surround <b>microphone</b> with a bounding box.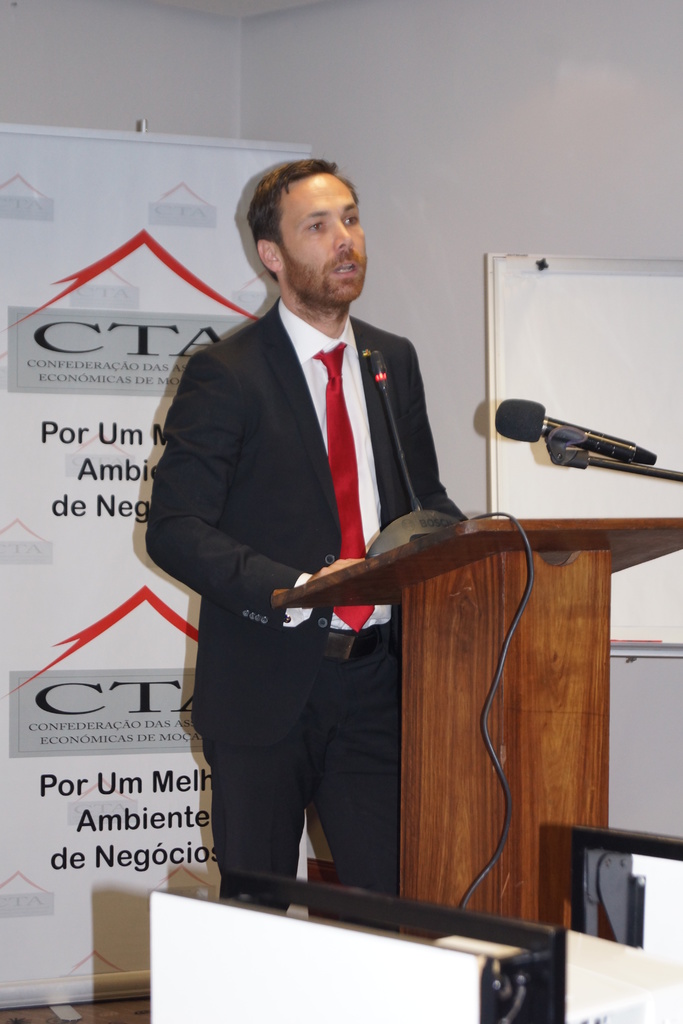
[370,352,388,380].
